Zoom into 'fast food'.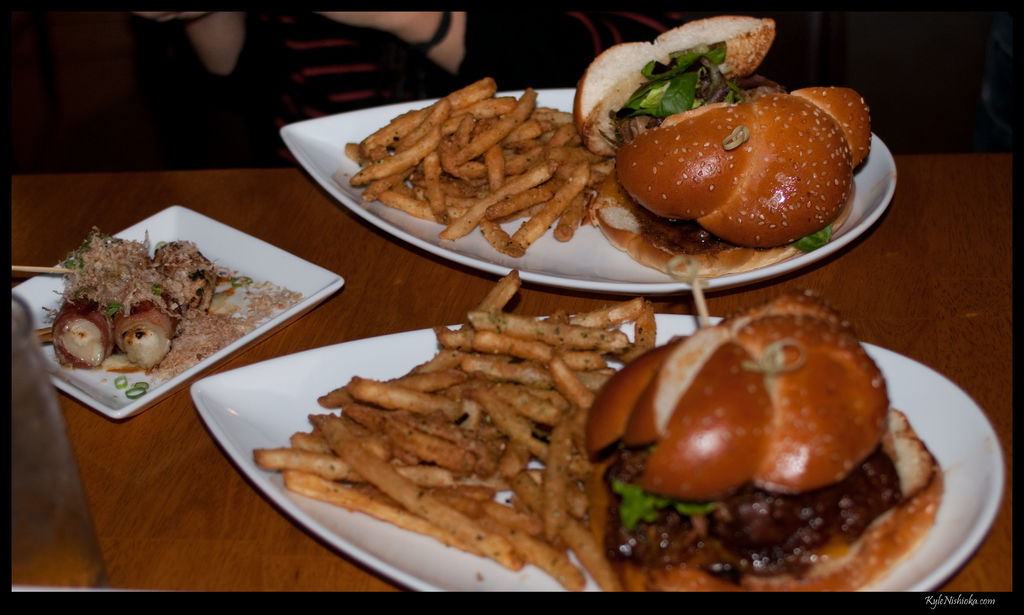
Zoom target: 452 85 538 167.
